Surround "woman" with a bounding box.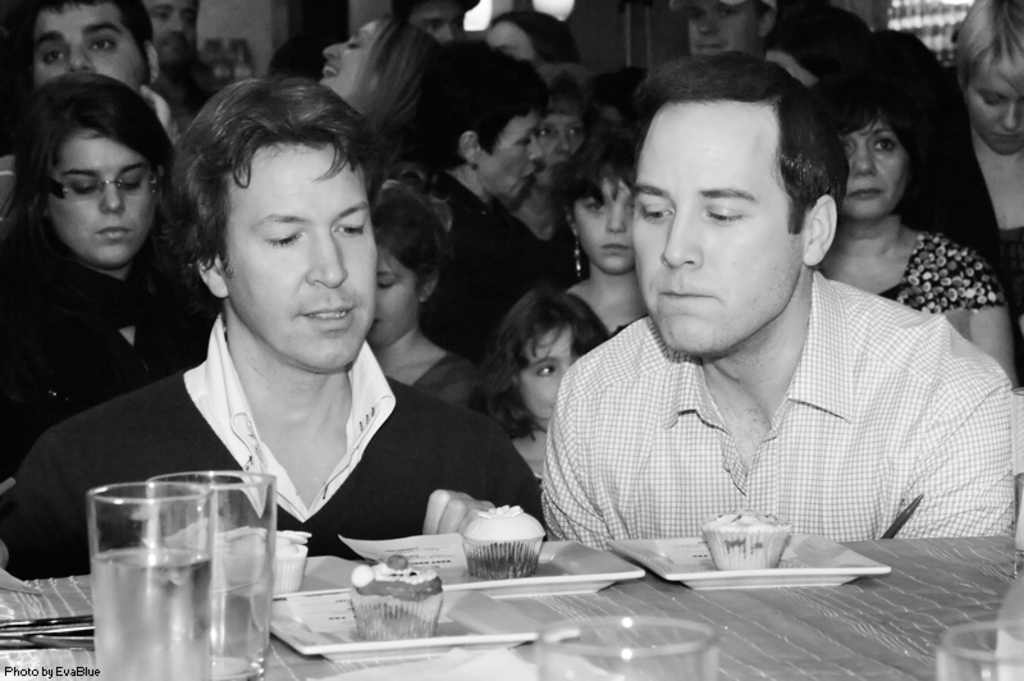
bbox=(0, 72, 219, 481).
